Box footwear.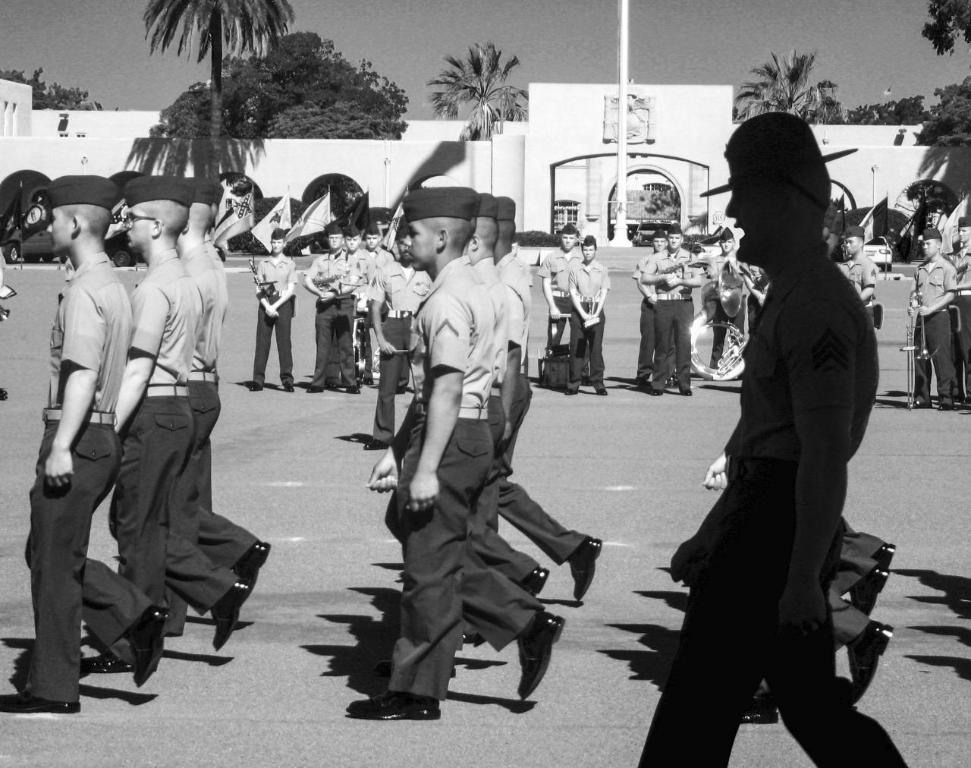
select_region(232, 540, 269, 596).
